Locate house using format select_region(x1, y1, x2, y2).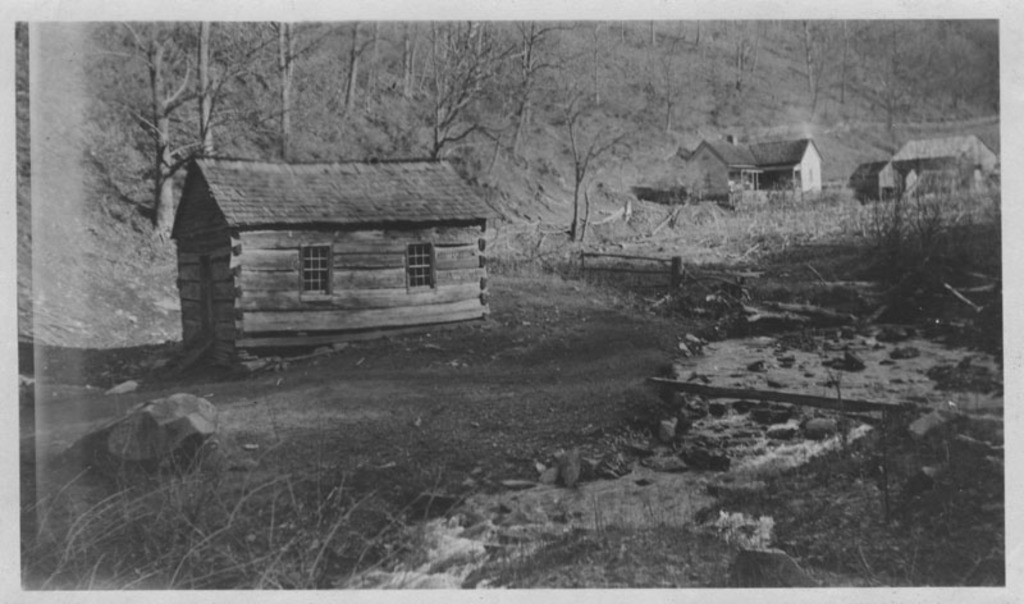
select_region(865, 134, 1015, 225).
